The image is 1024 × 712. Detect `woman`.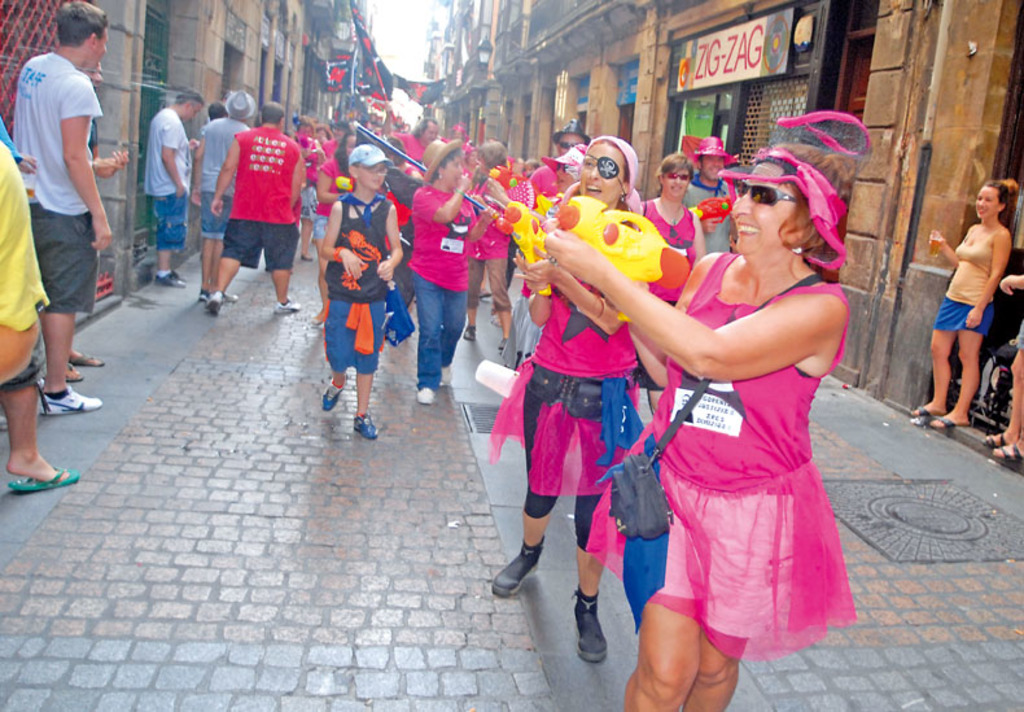
Detection: [518,113,879,711].
